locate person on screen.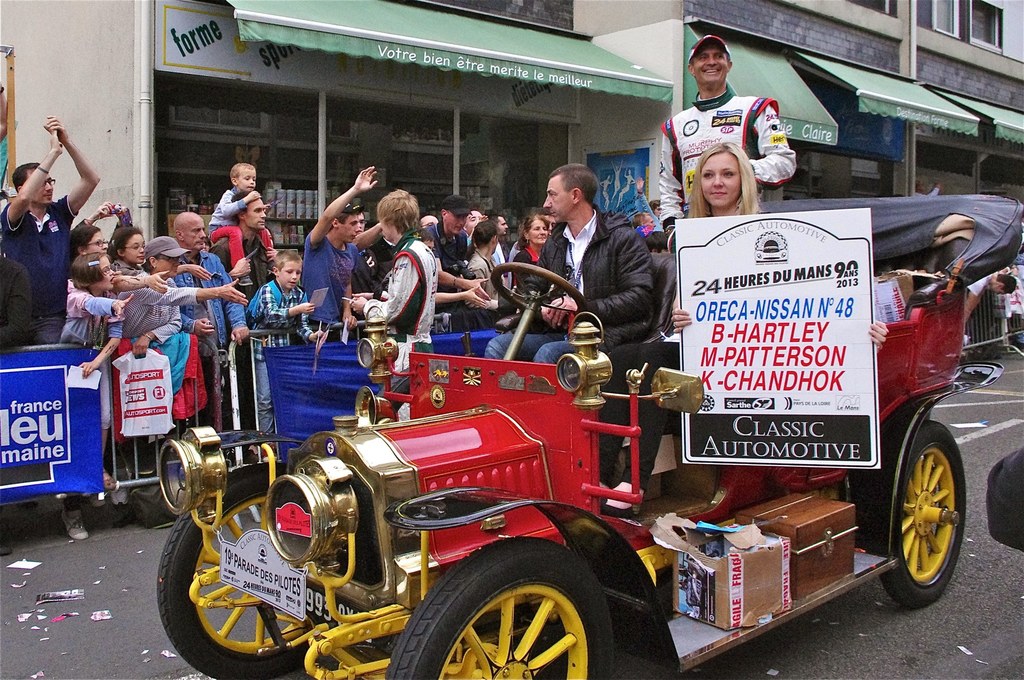
On screen at region(4, 85, 92, 341).
